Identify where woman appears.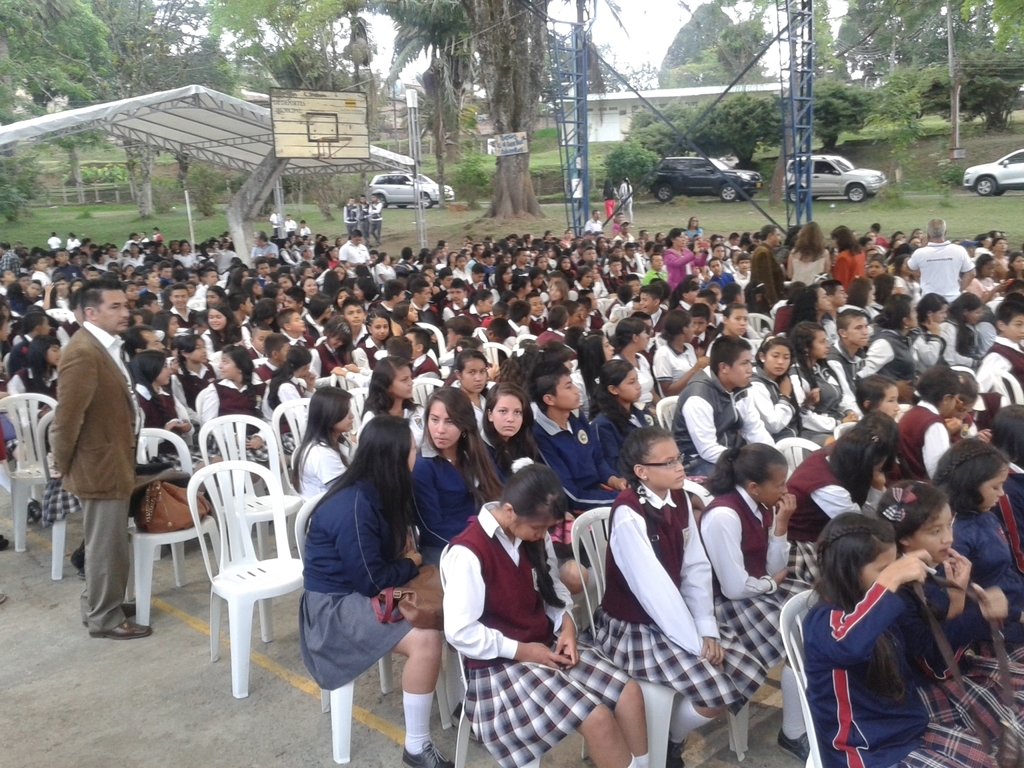
Appears at detection(664, 232, 708, 286).
